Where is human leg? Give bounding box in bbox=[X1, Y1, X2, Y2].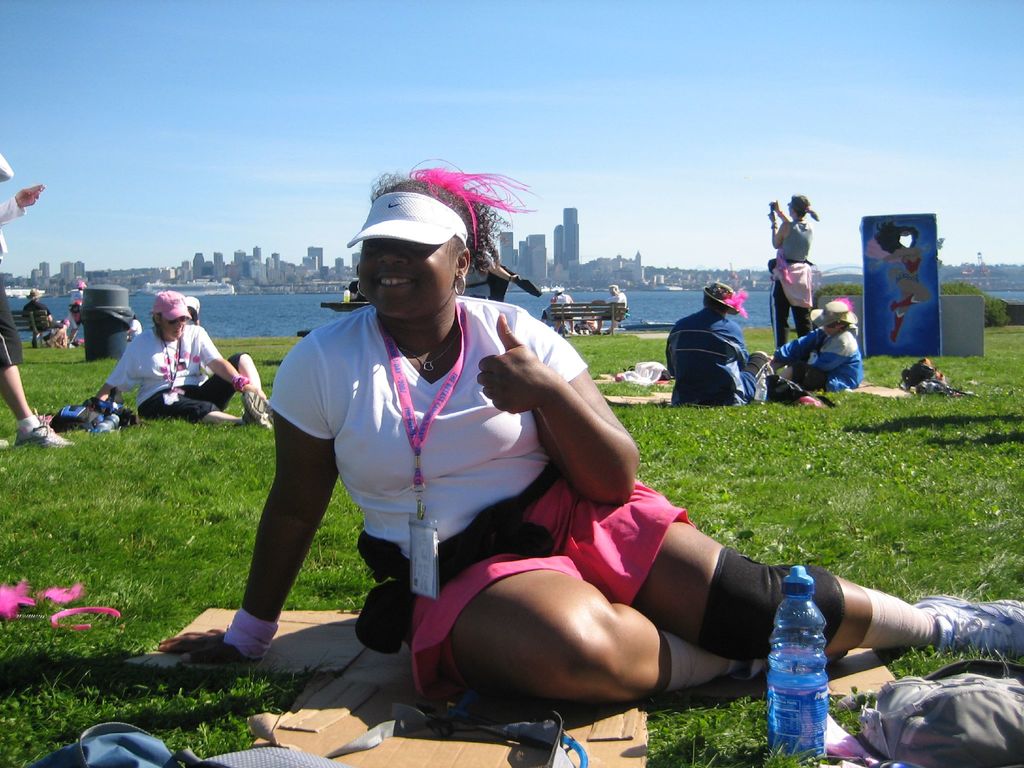
bbox=[637, 520, 1023, 660].
